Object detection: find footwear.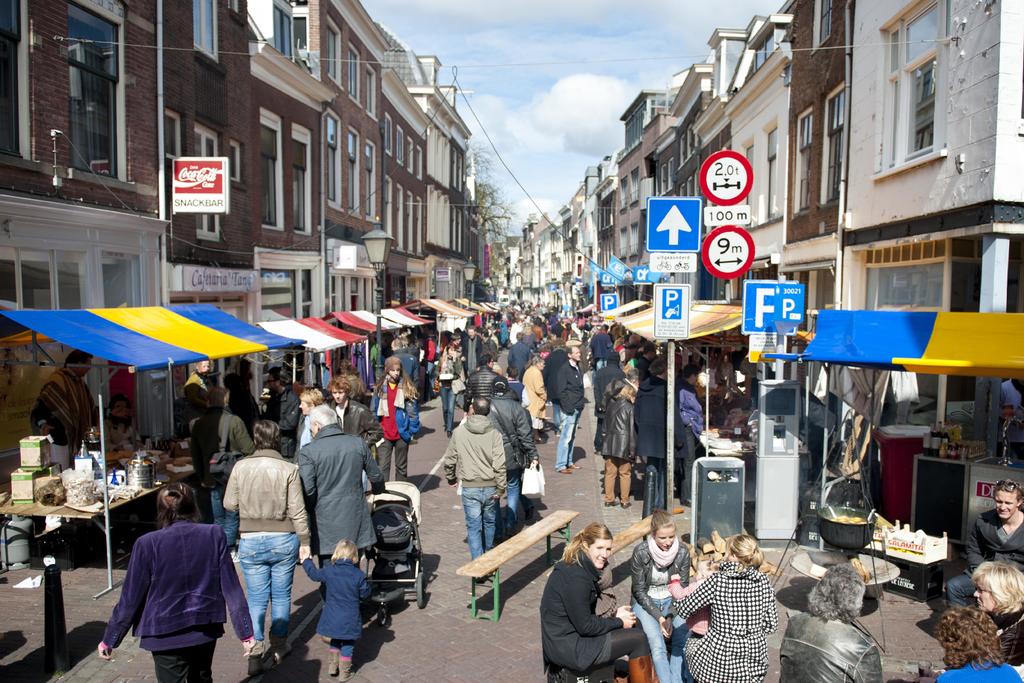
locate(341, 657, 355, 682).
